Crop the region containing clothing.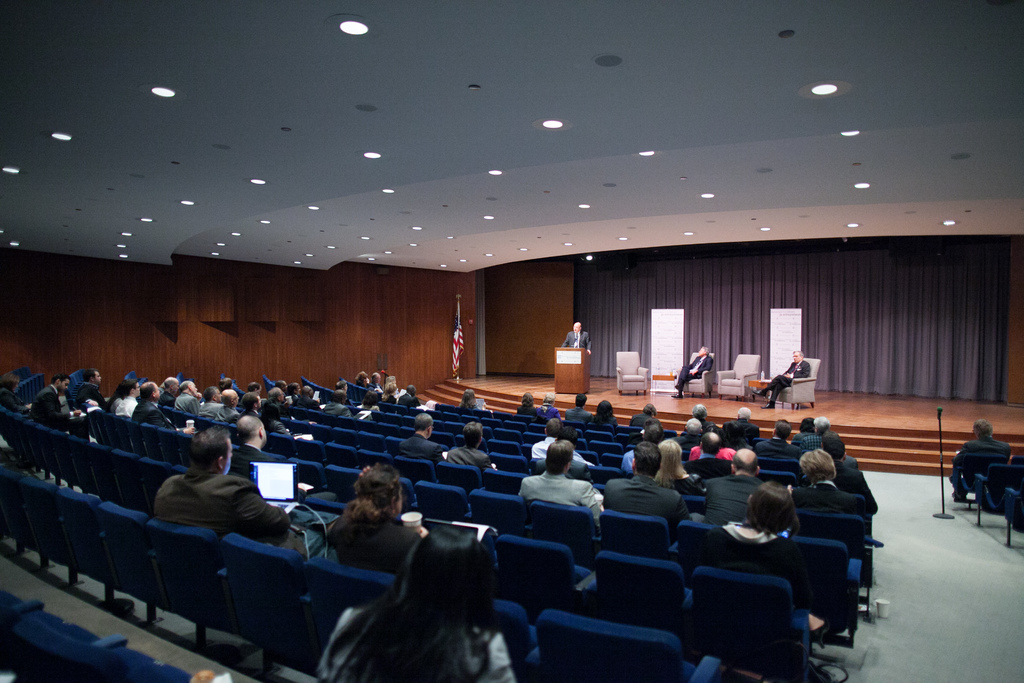
Crop region: 701 466 763 520.
